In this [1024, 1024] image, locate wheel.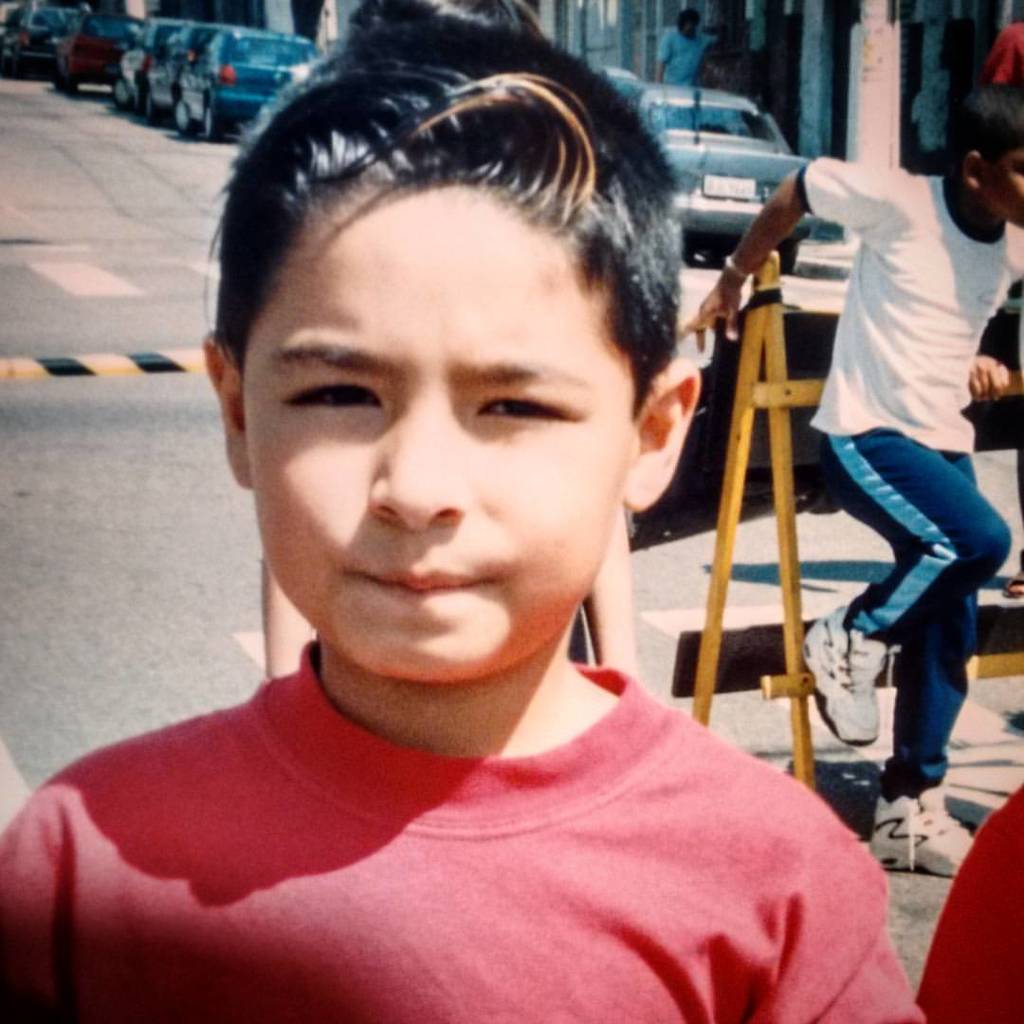
Bounding box: [x1=119, y1=82, x2=136, y2=112].
